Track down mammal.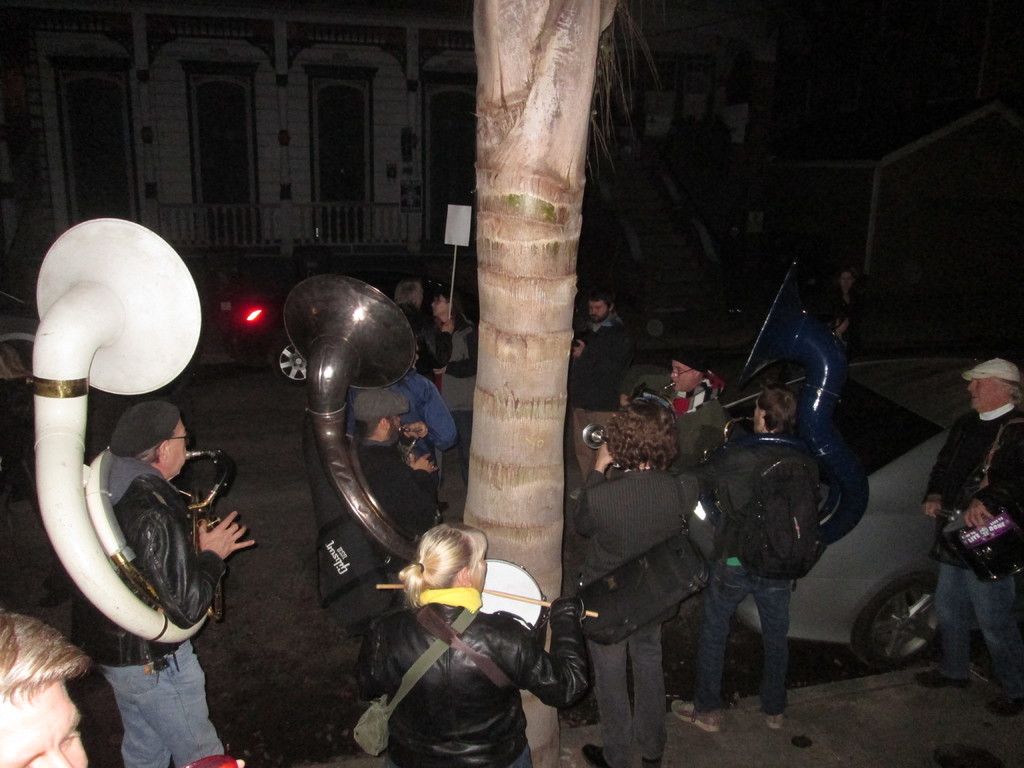
Tracked to 822:266:863:348.
